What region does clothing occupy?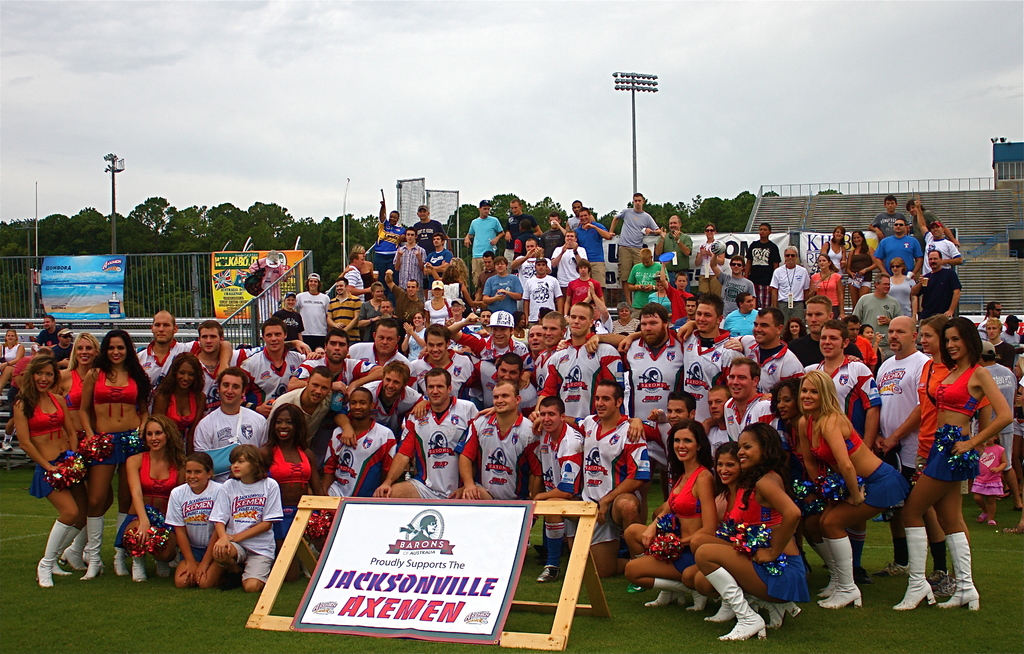
391, 244, 430, 294.
